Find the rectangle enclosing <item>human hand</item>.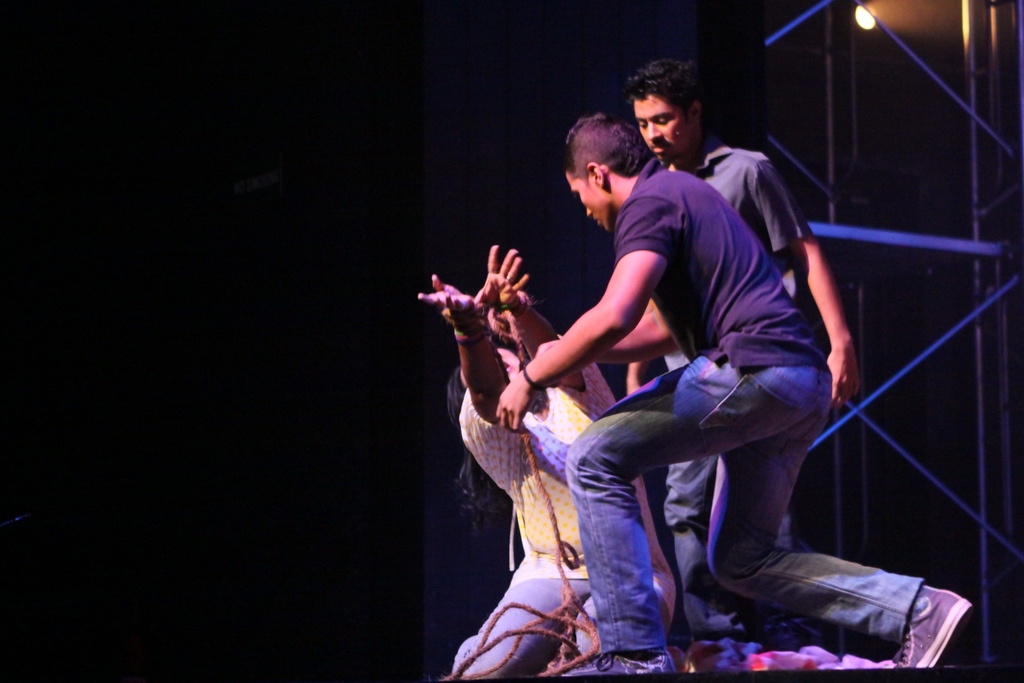
bbox(827, 342, 863, 411).
